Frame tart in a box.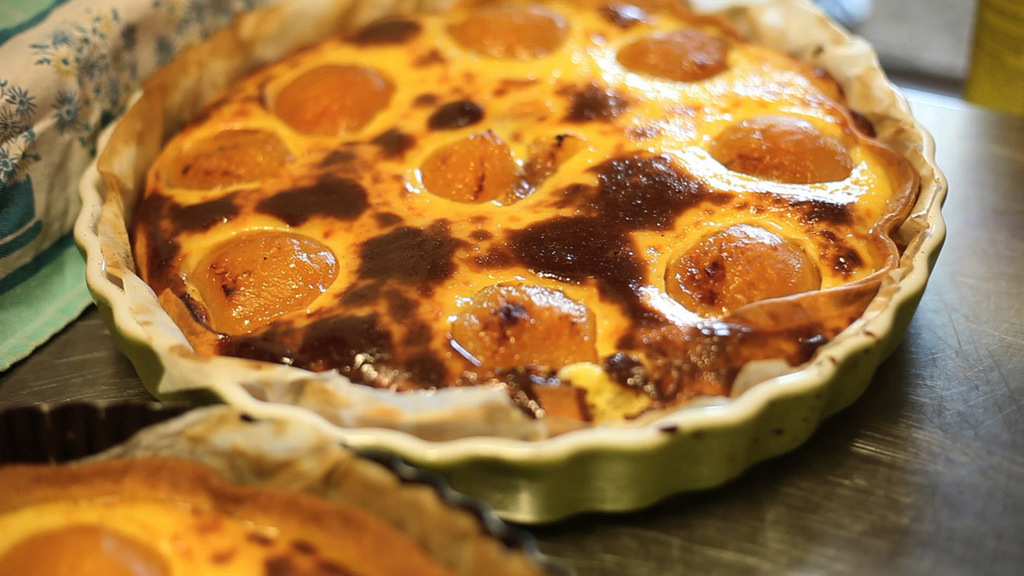
{"left": 135, "top": 0, "right": 926, "bottom": 441}.
